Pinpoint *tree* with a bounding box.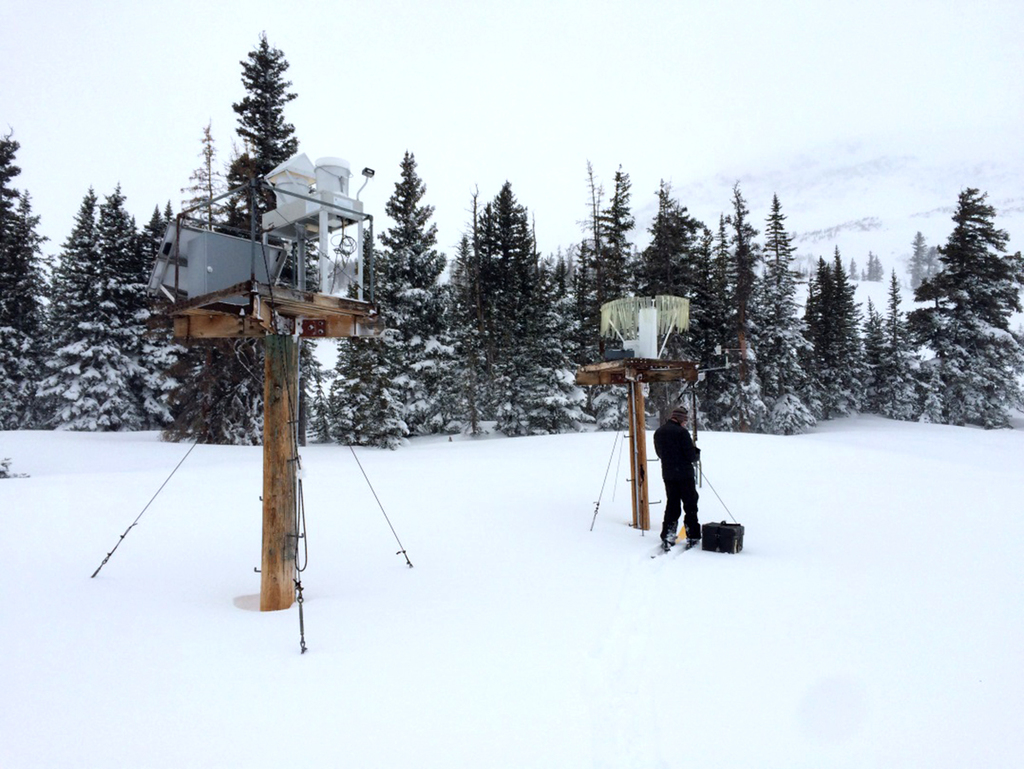
321/237/411/449.
